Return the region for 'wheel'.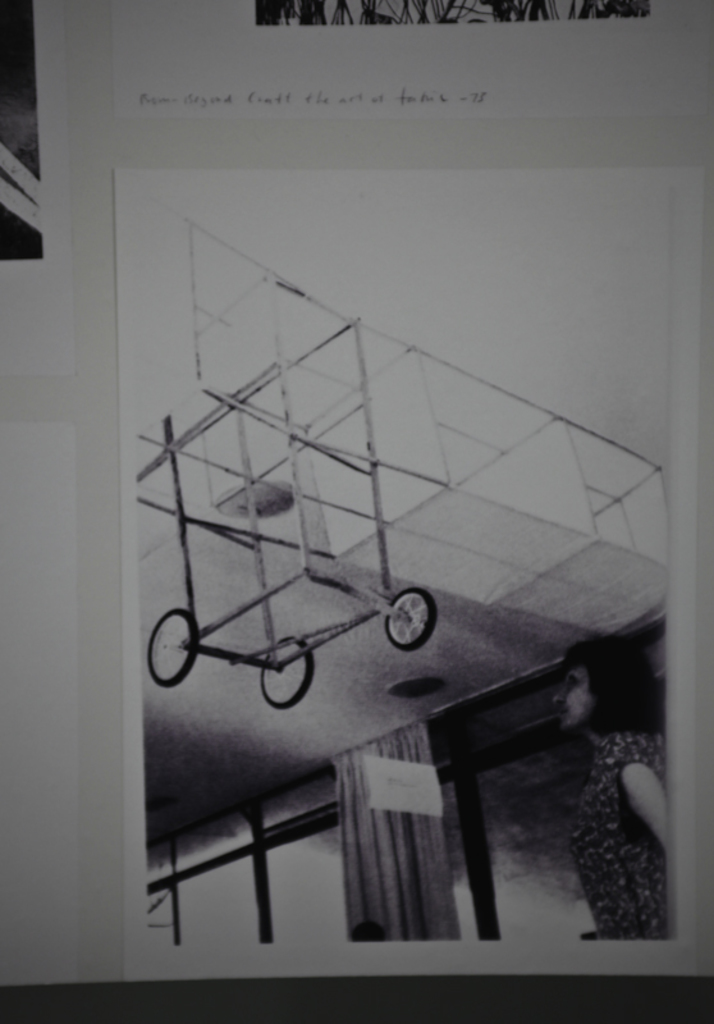
bbox=[257, 635, 316, 712].
